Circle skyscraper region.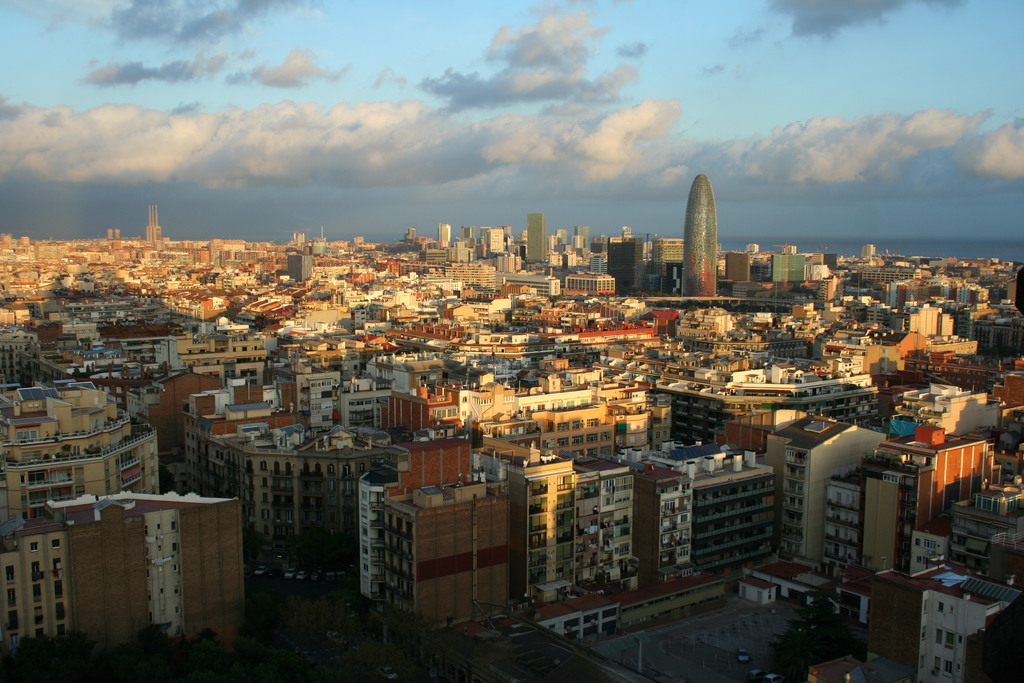
Region: (x1=640, y1=363, x2=901, y2=441).
